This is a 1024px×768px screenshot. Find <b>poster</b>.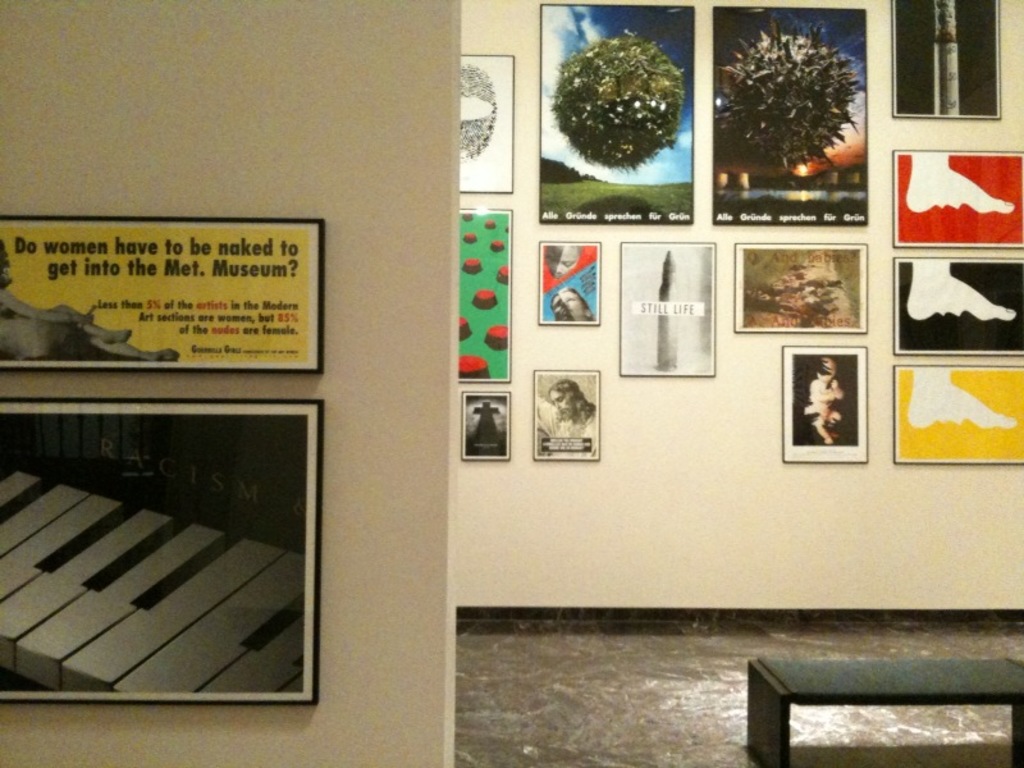
Bounding box: bbox=(893, 145, 1023, 251).
